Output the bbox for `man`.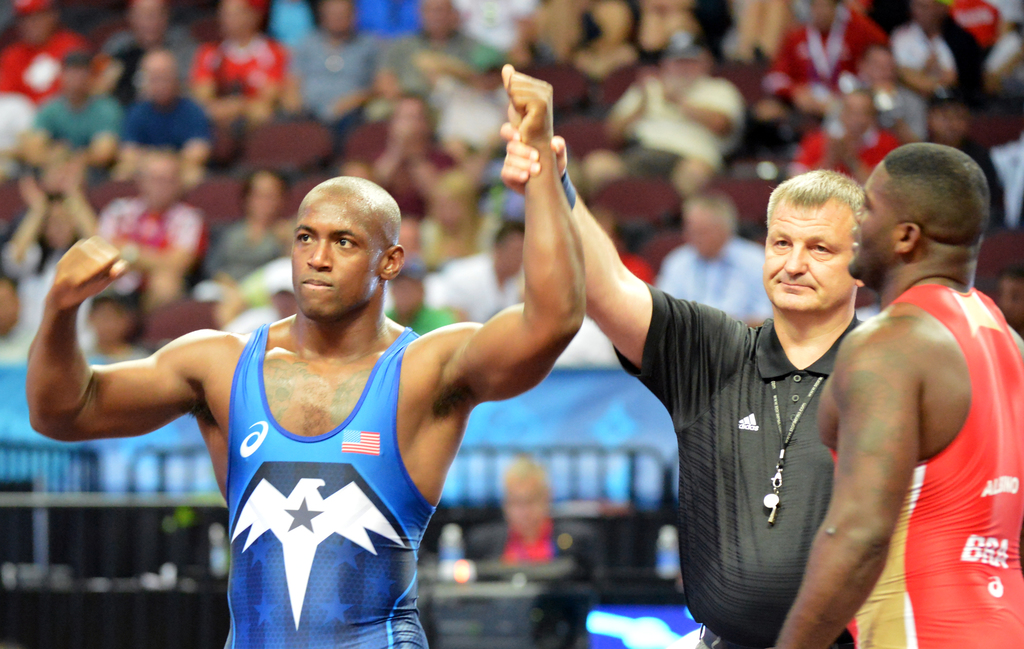
(left=96, top=128, right=620, bottom=634).
